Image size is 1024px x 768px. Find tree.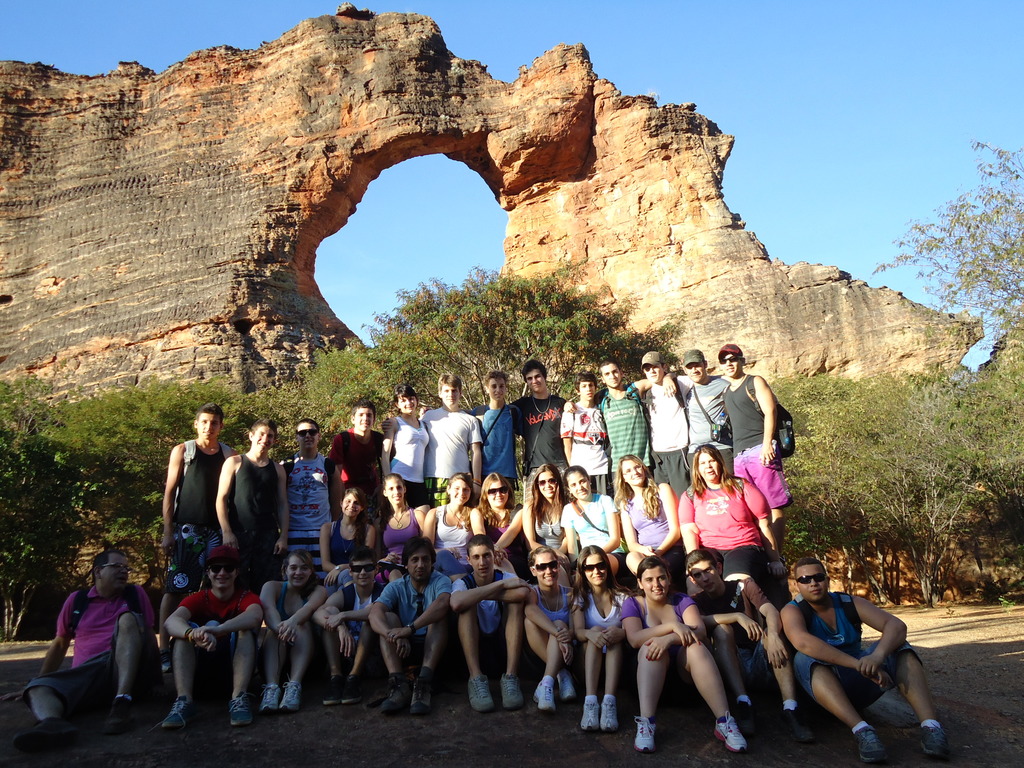
pyautogui.locateOnScreen(850, 135, 1023, 380).
